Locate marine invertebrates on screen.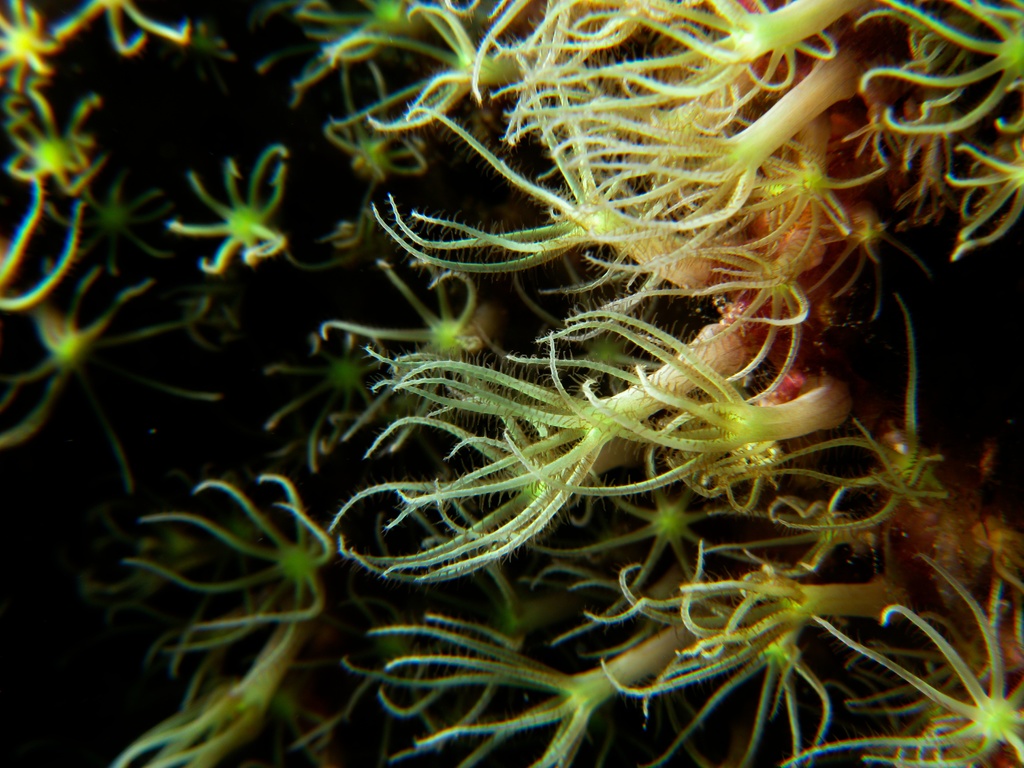
On screen at detection(154, 124, 317, 287).
